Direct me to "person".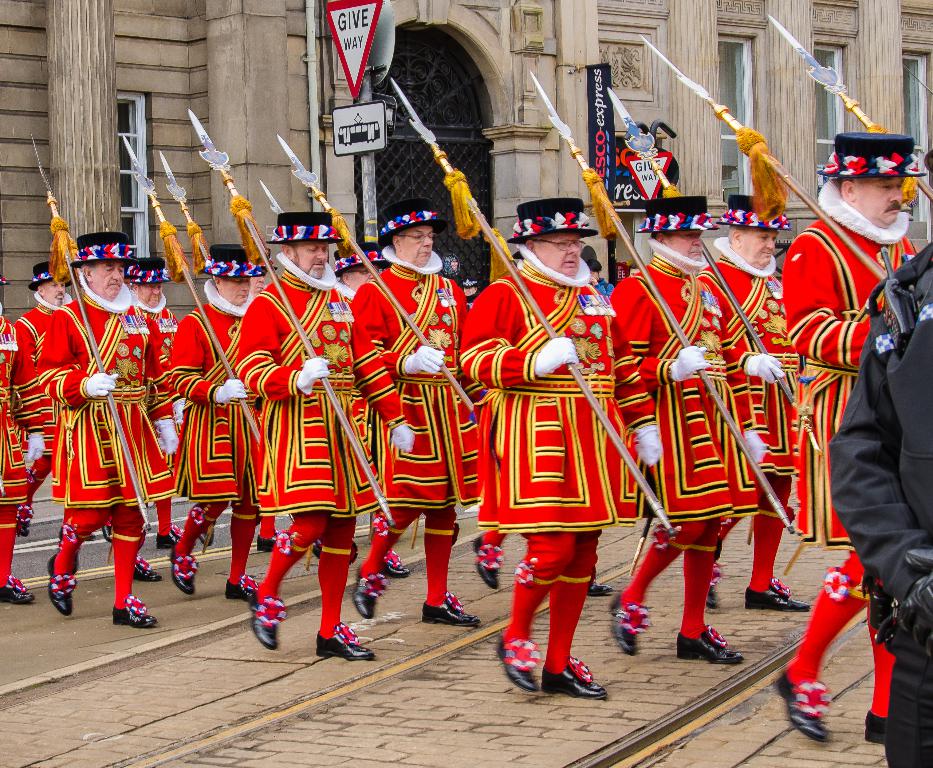
Direction: l=30, t=231, r=184, b=627.
